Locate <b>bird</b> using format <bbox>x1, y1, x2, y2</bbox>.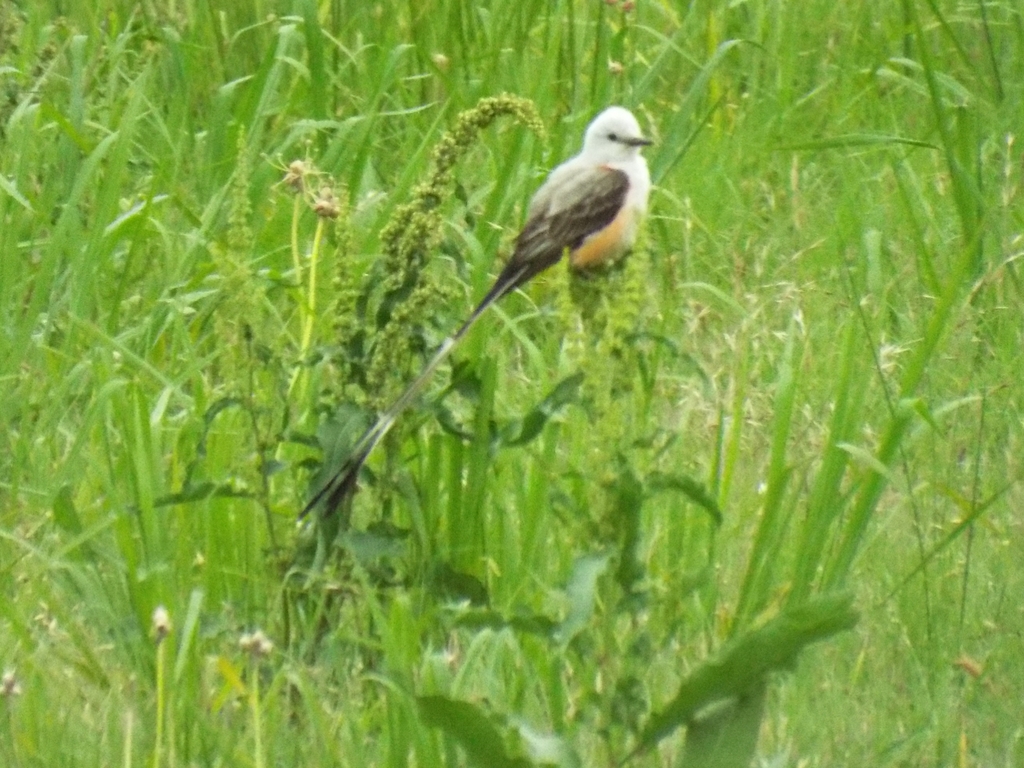
<bbox>312, 109, 673, 517</bbox>.
